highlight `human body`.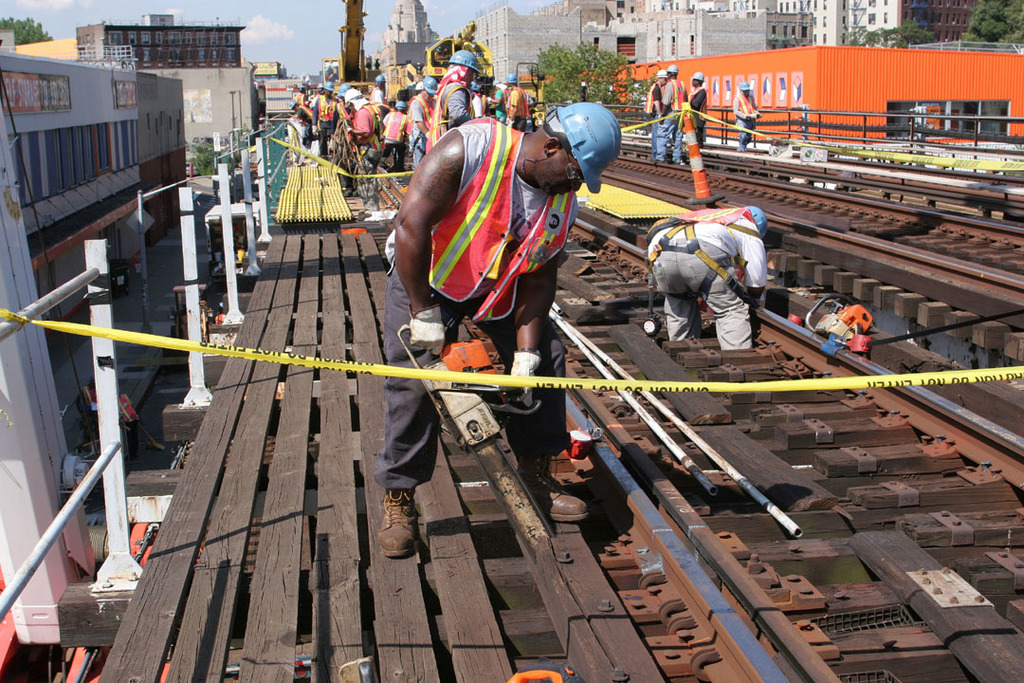
Highlighted region: 314 82 347 163.
